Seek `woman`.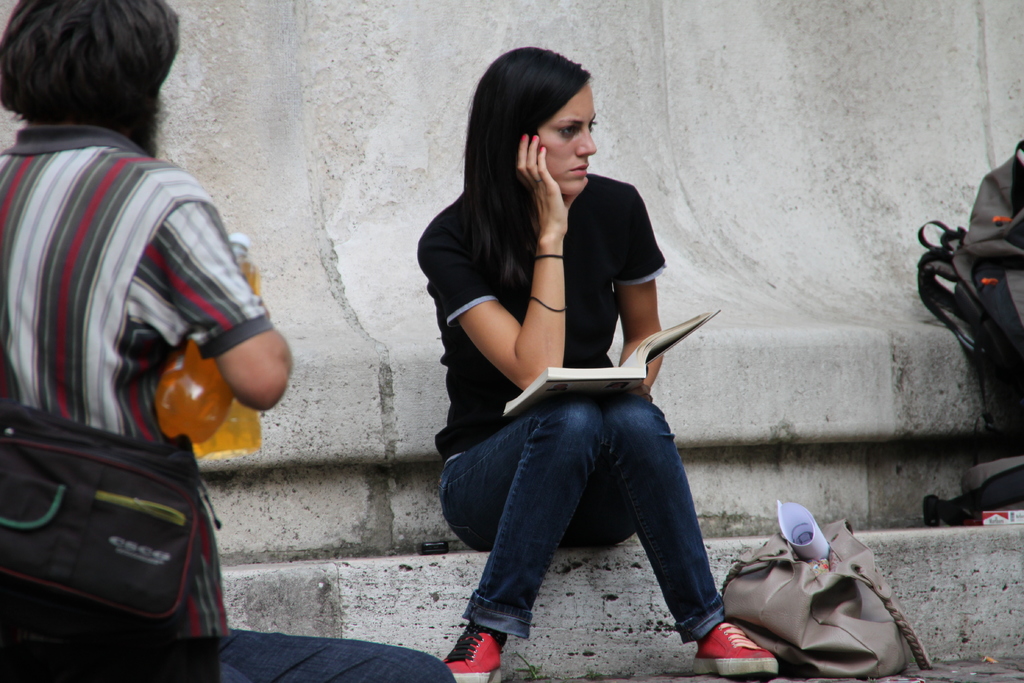
(412,68,733,671).
